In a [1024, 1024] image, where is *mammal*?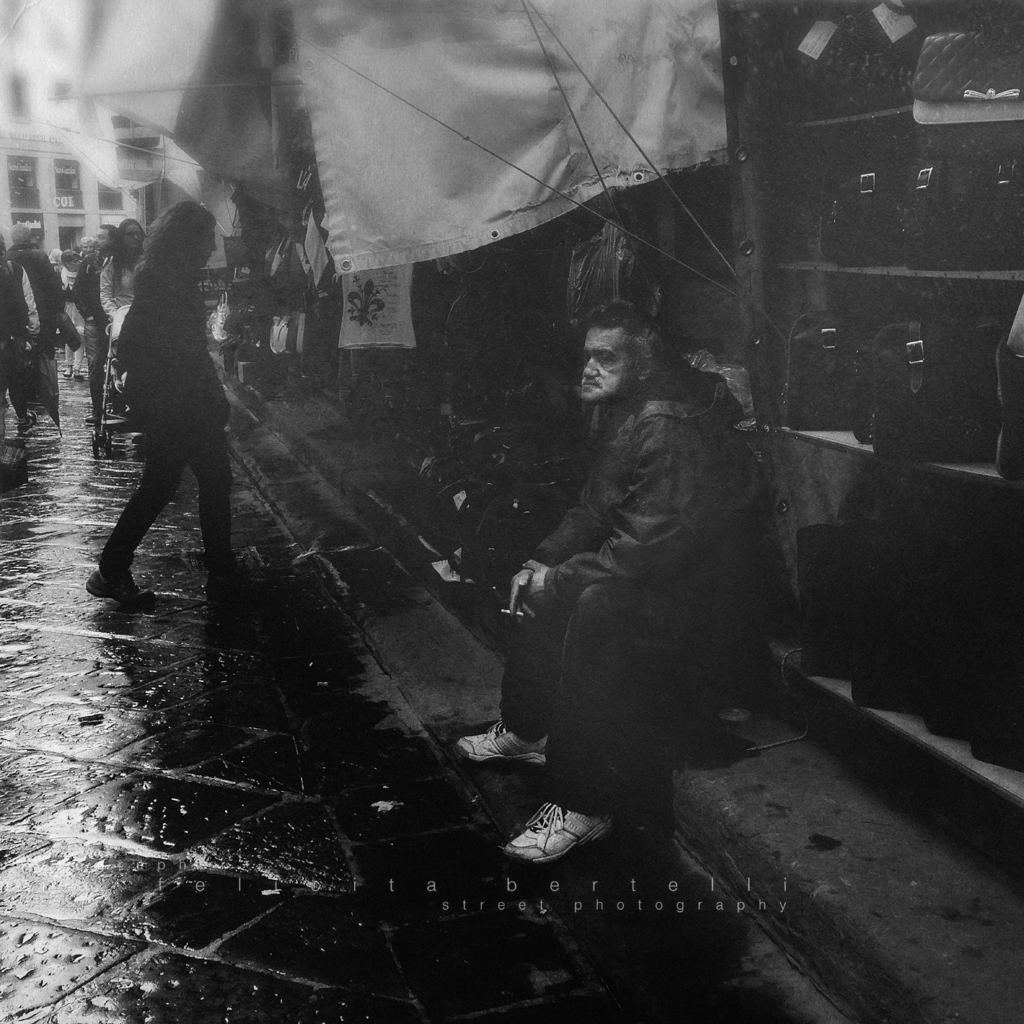
92,202,270,604.
